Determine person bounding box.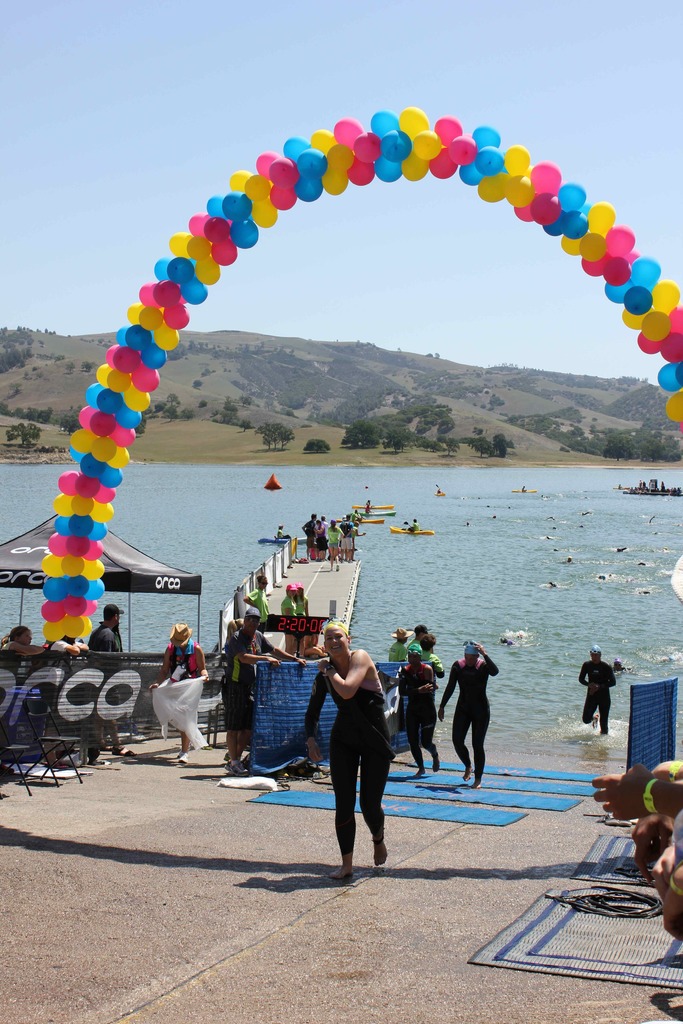
Determined: rect(334, 512, 356, 563).
